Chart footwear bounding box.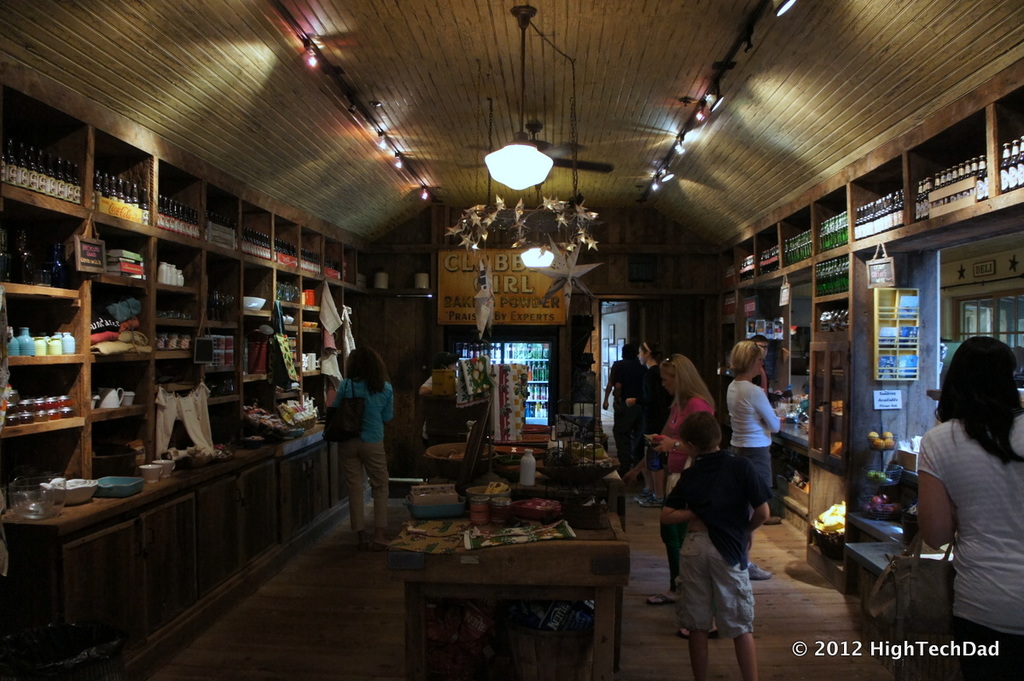
Charted: <box>746,560,772,584</box>.
